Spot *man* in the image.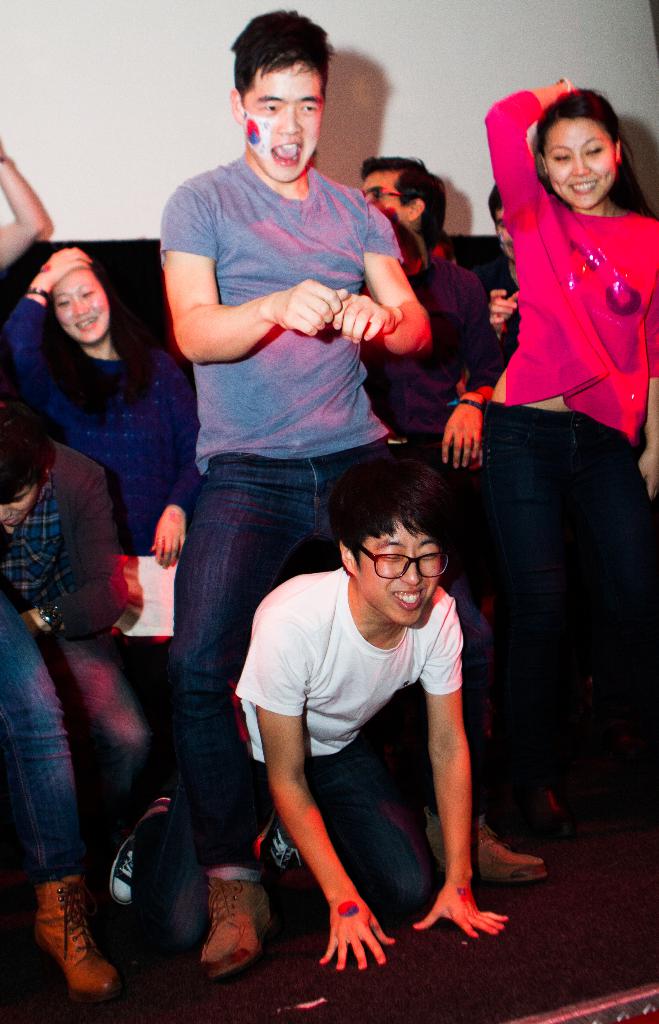
*man* found at bbox(367, 154, 498, 497).
